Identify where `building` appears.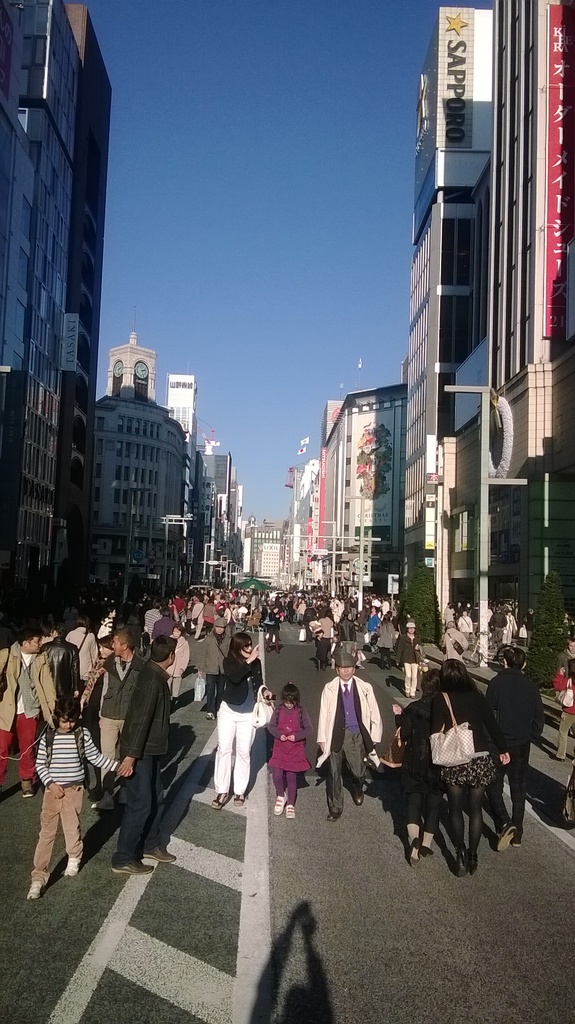
Appears at (89, 328, 195, 614).
